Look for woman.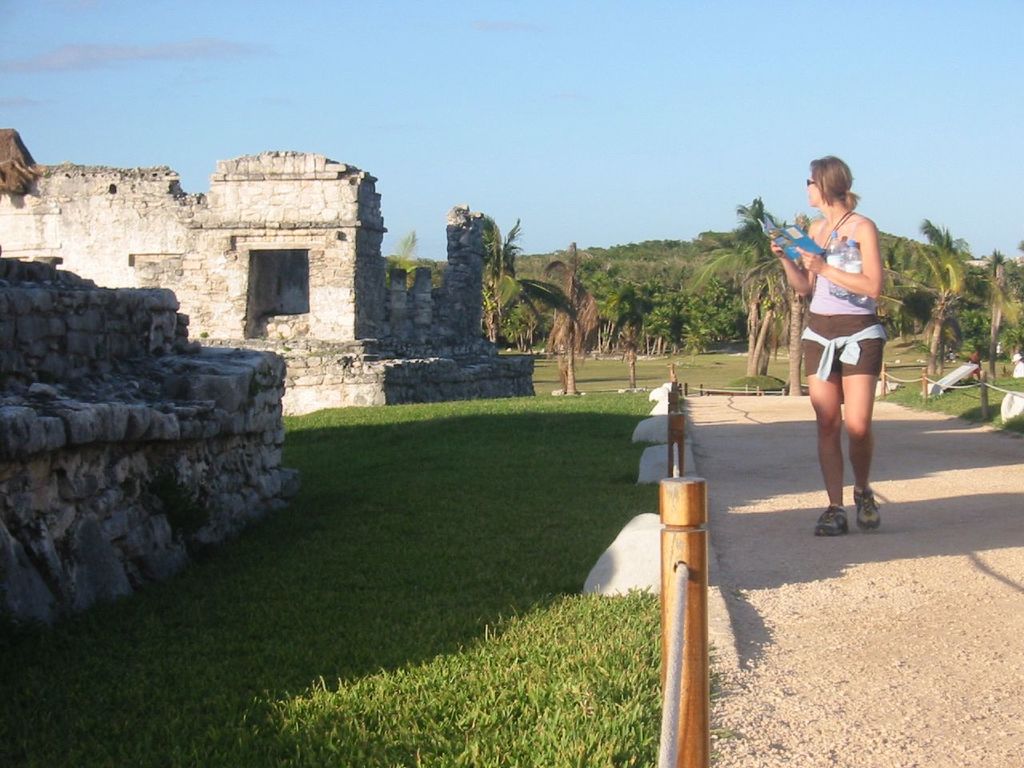
Found: {"left": 772, "top": 148, "right": 907, "bottom": 534}.
